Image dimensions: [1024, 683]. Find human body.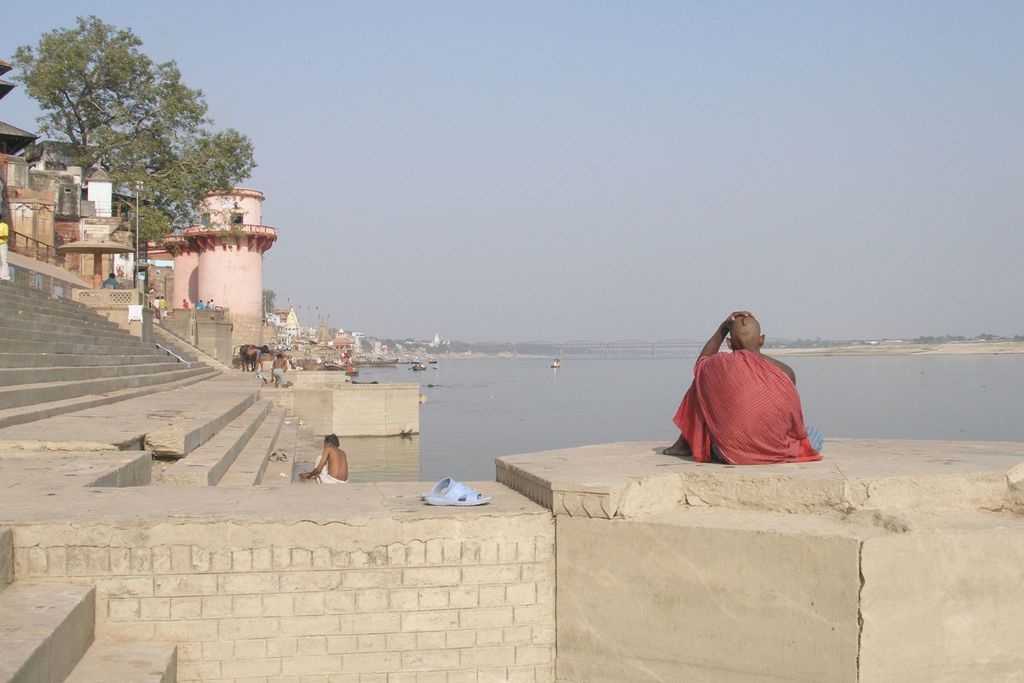
bbox=(302, 438, 349, 483).
